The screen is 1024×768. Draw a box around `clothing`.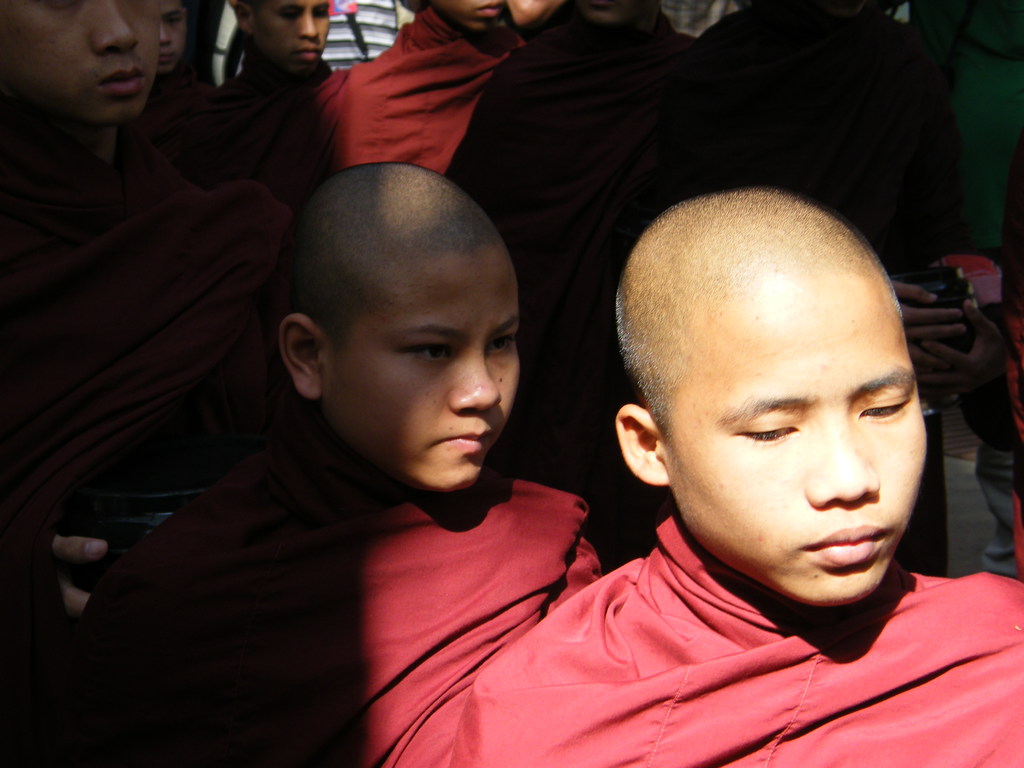
(273,15,511,192).
